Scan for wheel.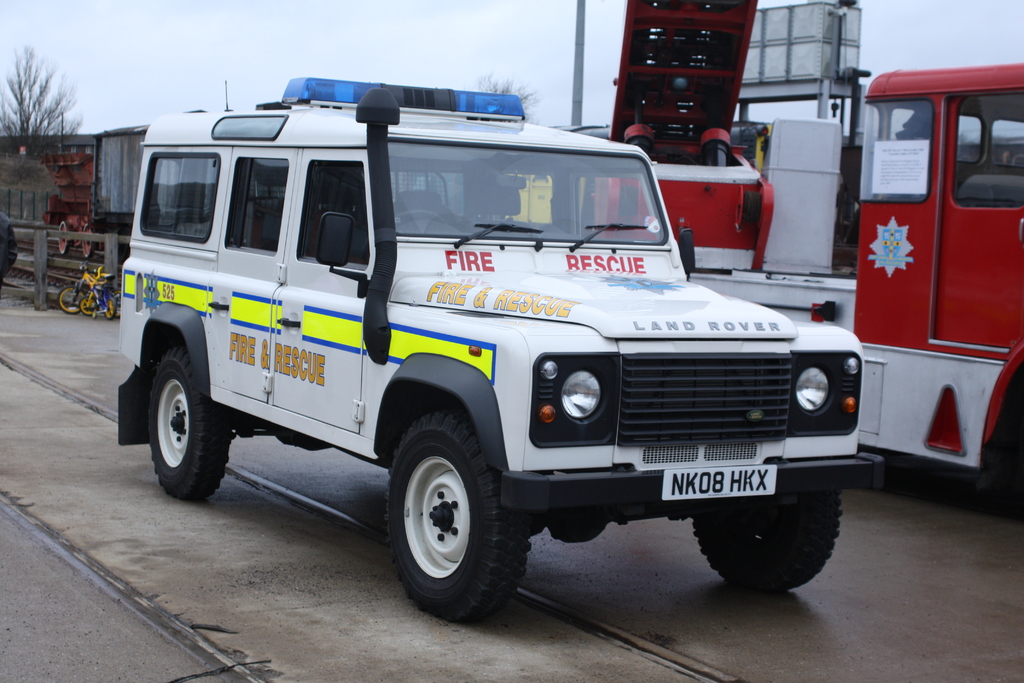
Scan result: [395,210,447,224].
